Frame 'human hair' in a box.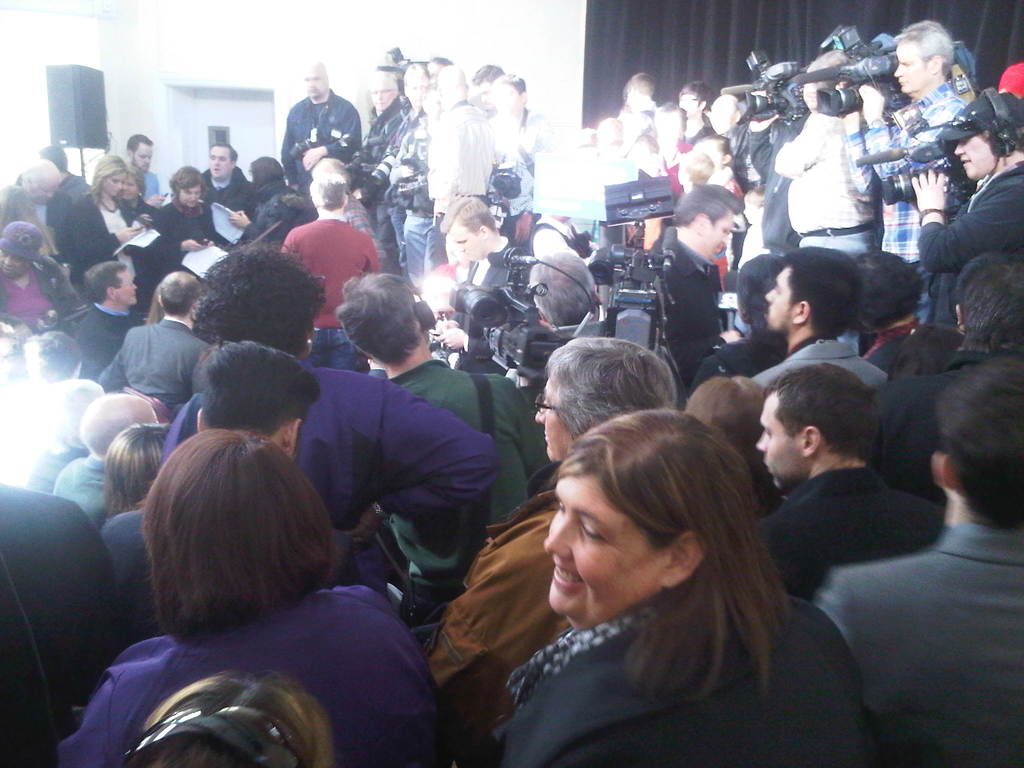
detection(141, 429, 341, 647).
